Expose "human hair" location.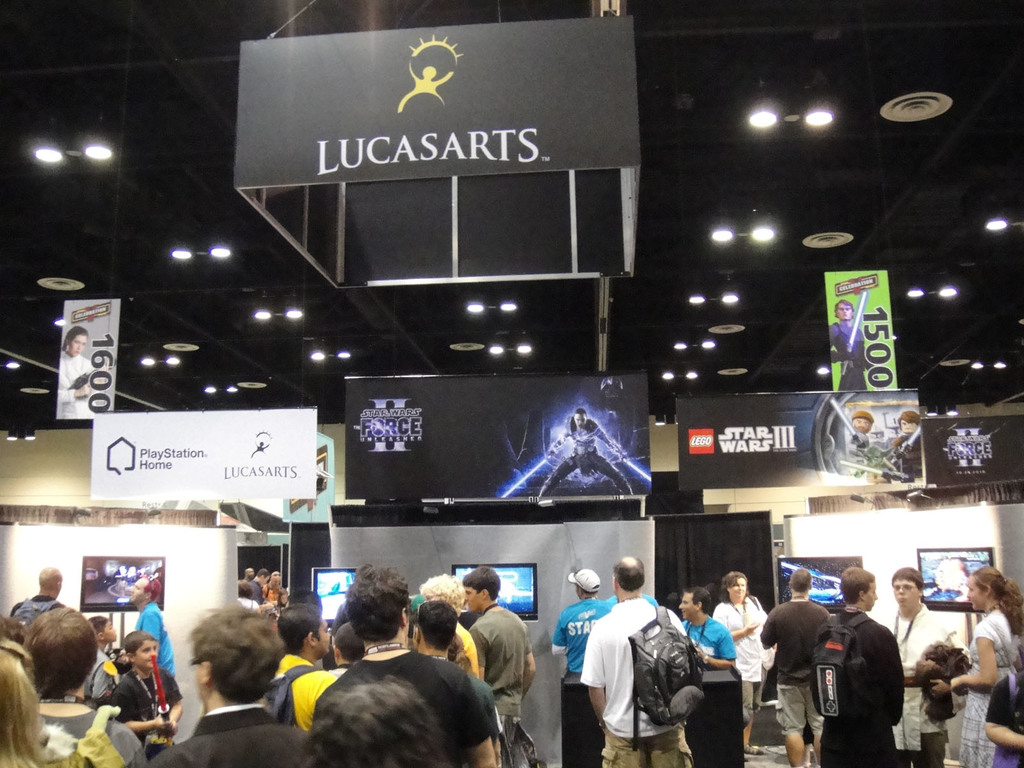
Exposed at 122/630/152/657.
